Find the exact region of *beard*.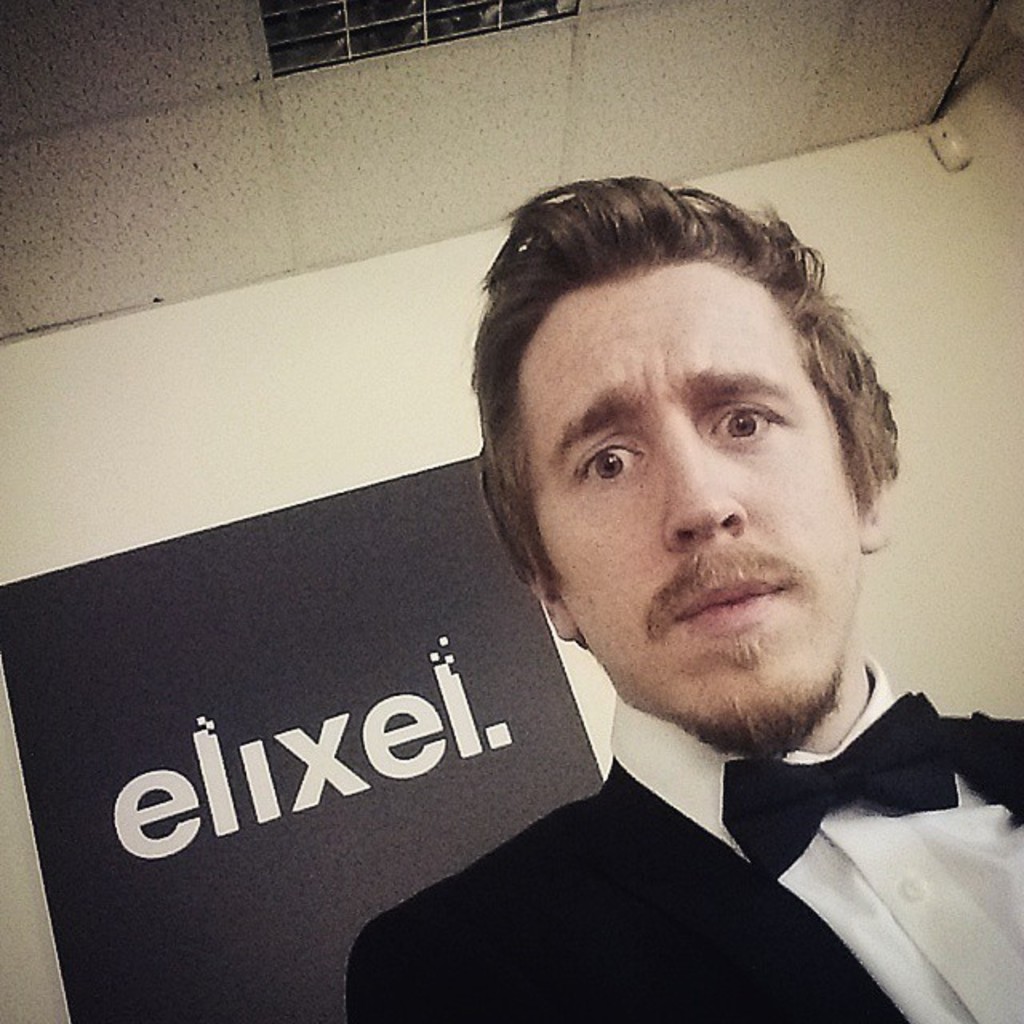
Exact region: {"left": 693, "top": 632, "right": 845, "bottom": 763}.
